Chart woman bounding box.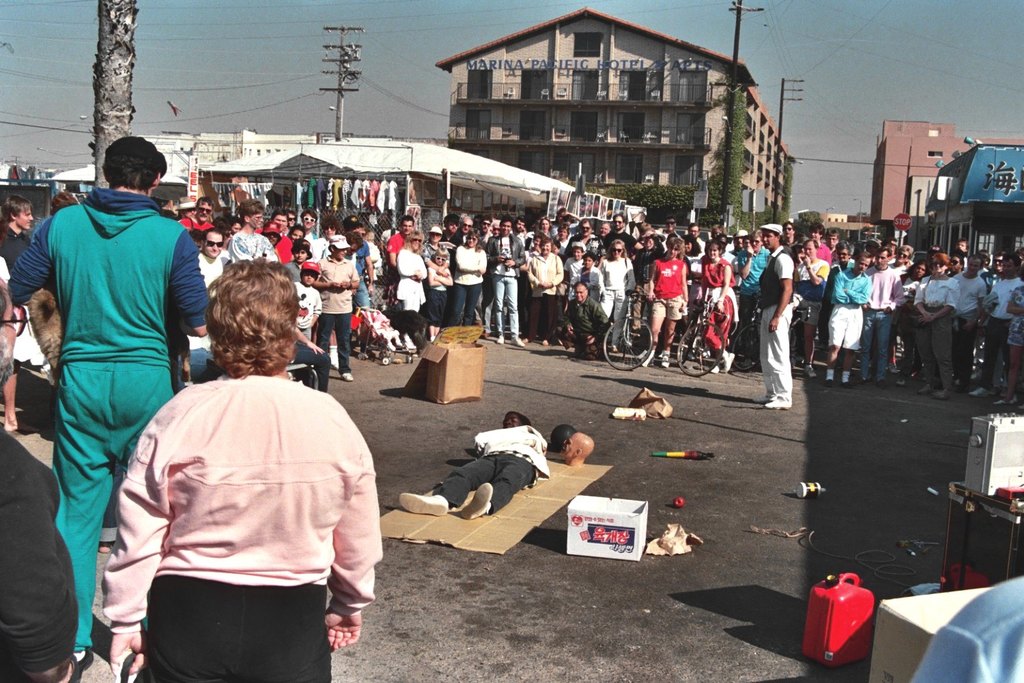
Charted: select_region(639, 236, 685, 364).
